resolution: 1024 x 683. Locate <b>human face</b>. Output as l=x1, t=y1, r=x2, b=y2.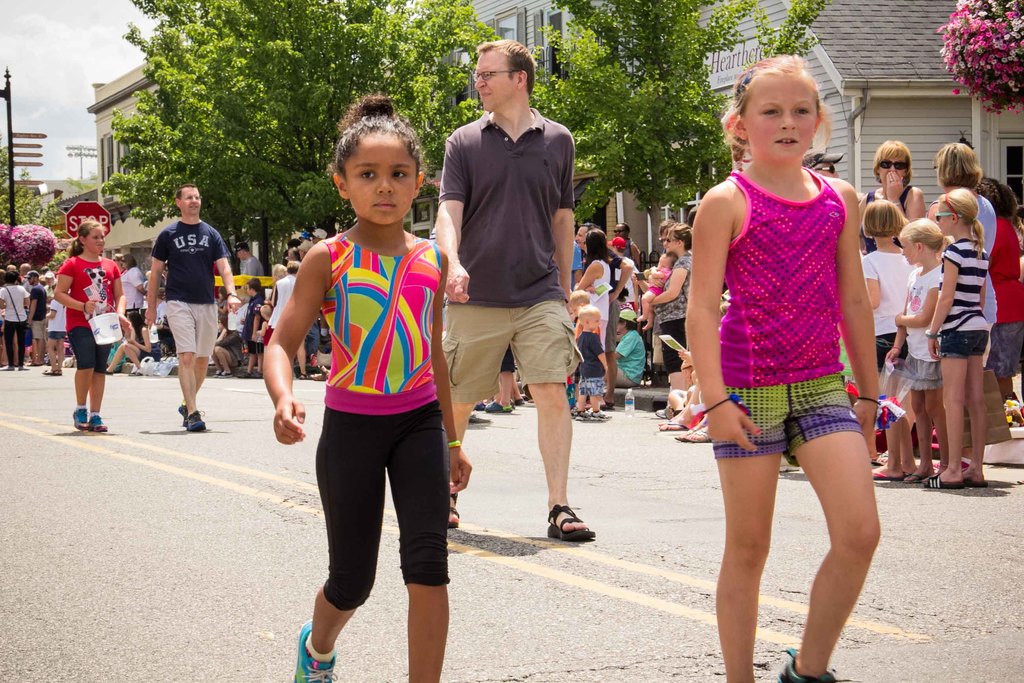
l=472, t=47, r=513, b=108.
